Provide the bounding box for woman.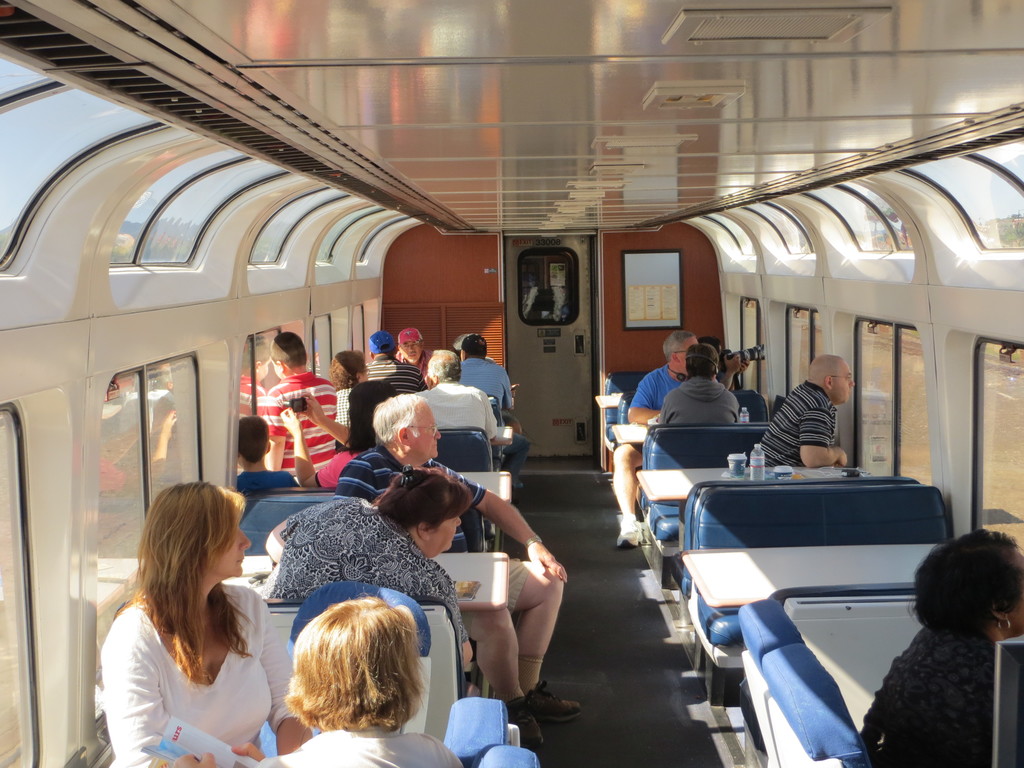
(left=253, top=461, right=477, bottom=664).
